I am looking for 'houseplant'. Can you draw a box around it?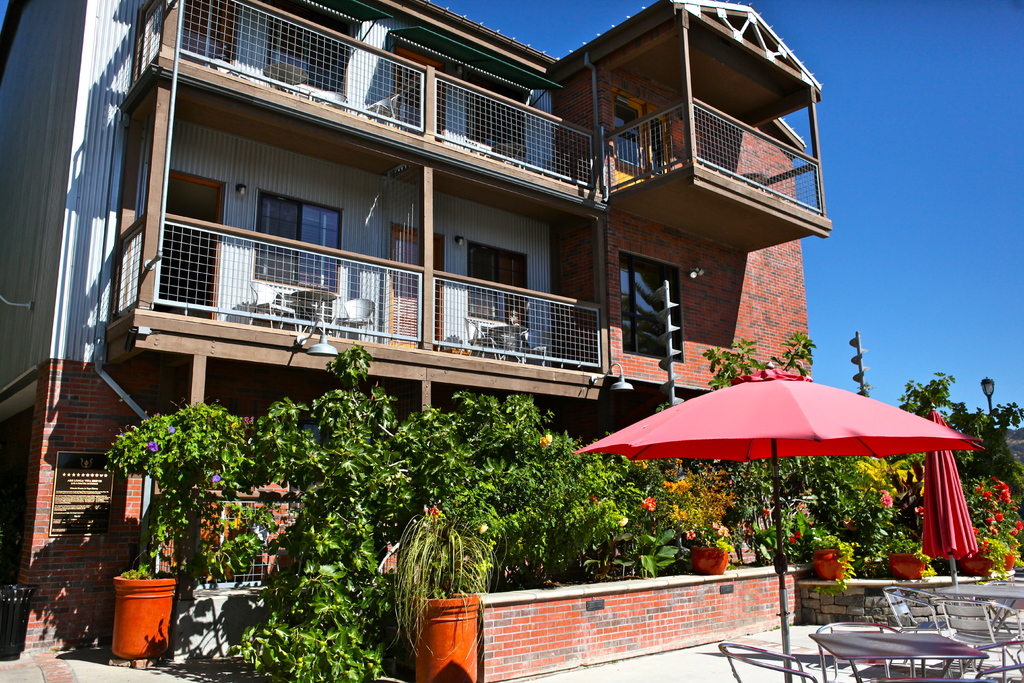
Sure, the bounding box is BBox(880, 532, 930, 584).
